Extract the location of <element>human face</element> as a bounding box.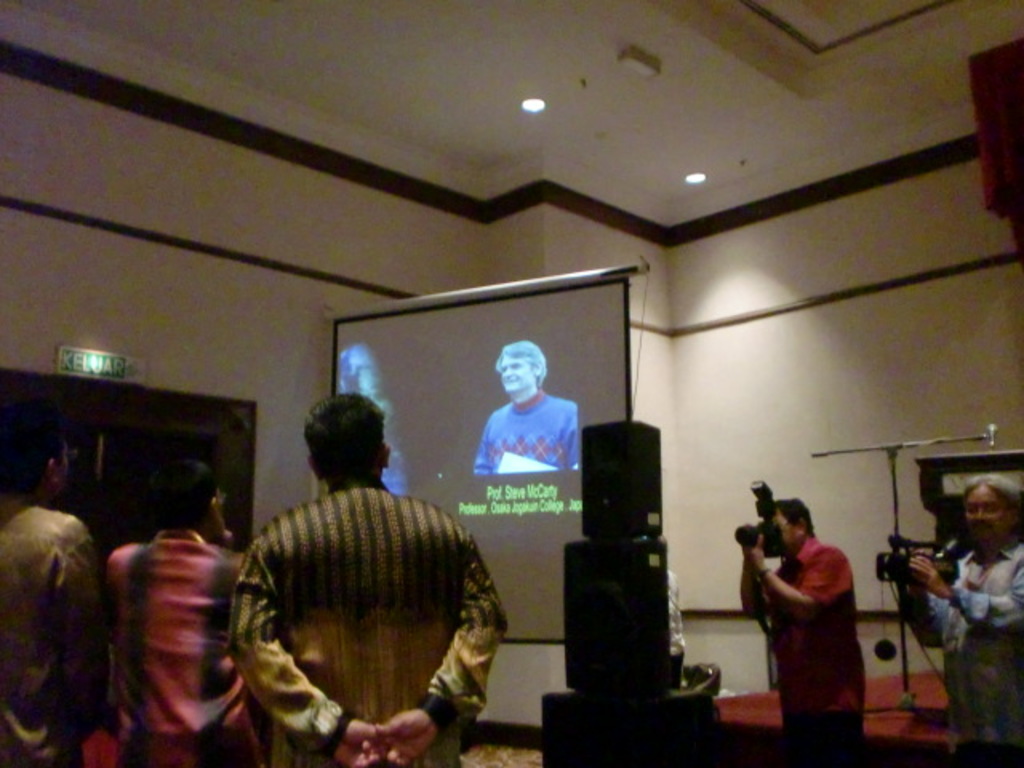
216, 483, 230, 515.
